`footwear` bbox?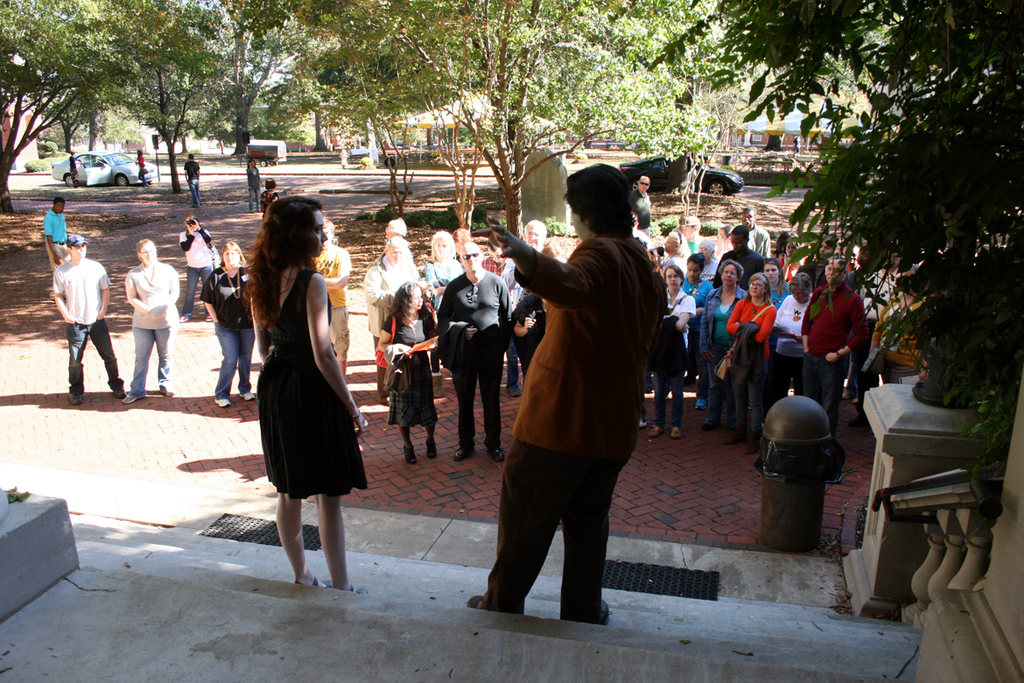
508, 383, 523, 400
